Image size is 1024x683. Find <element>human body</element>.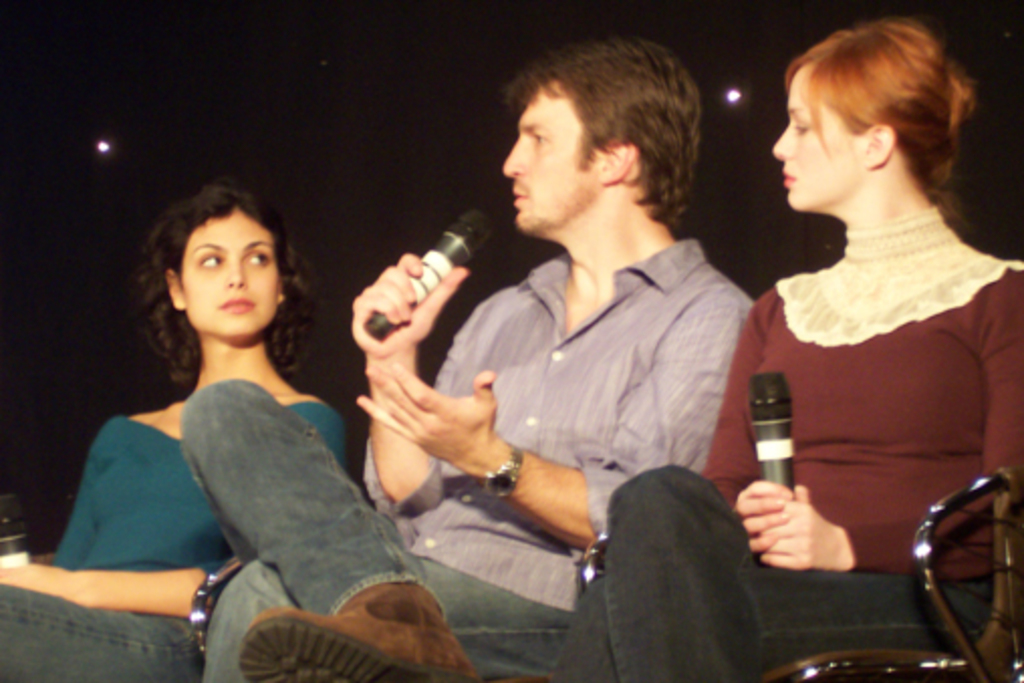
[0,185,347,681].
